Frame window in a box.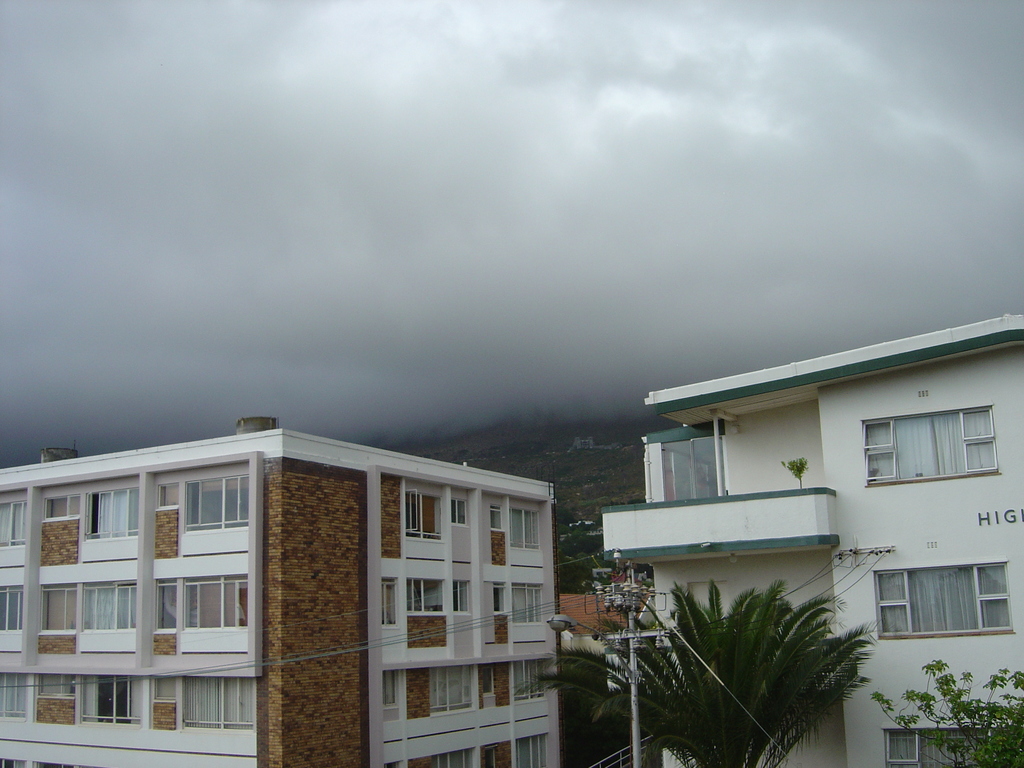
box=[449, 580, 472, 616].
